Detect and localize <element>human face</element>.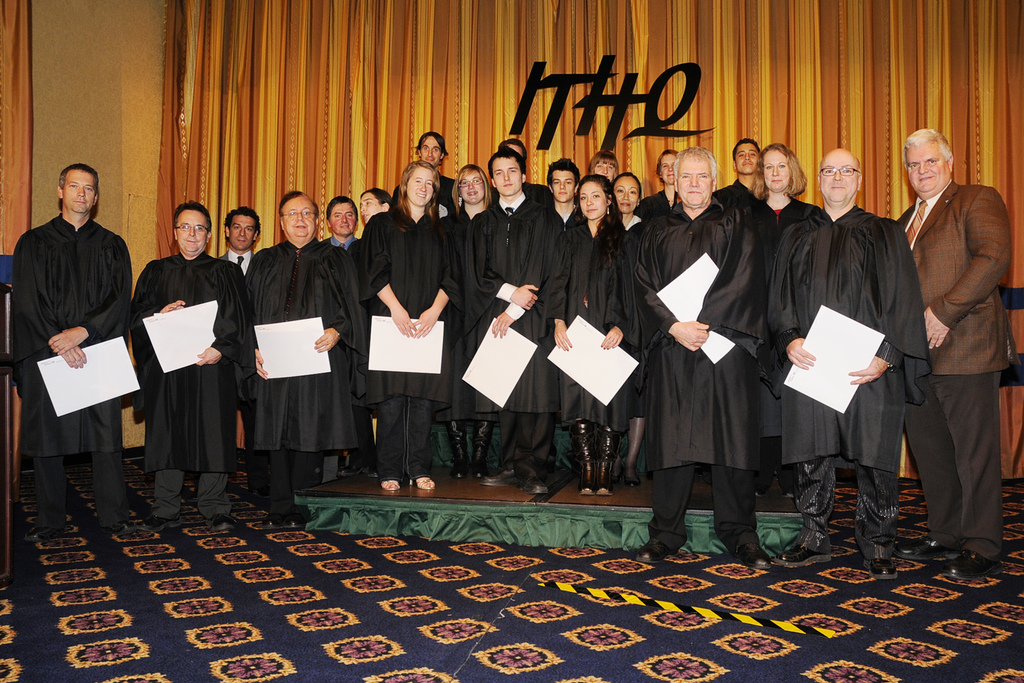
Localized at <bbox>614, 177, 639, 211</bbox>.
